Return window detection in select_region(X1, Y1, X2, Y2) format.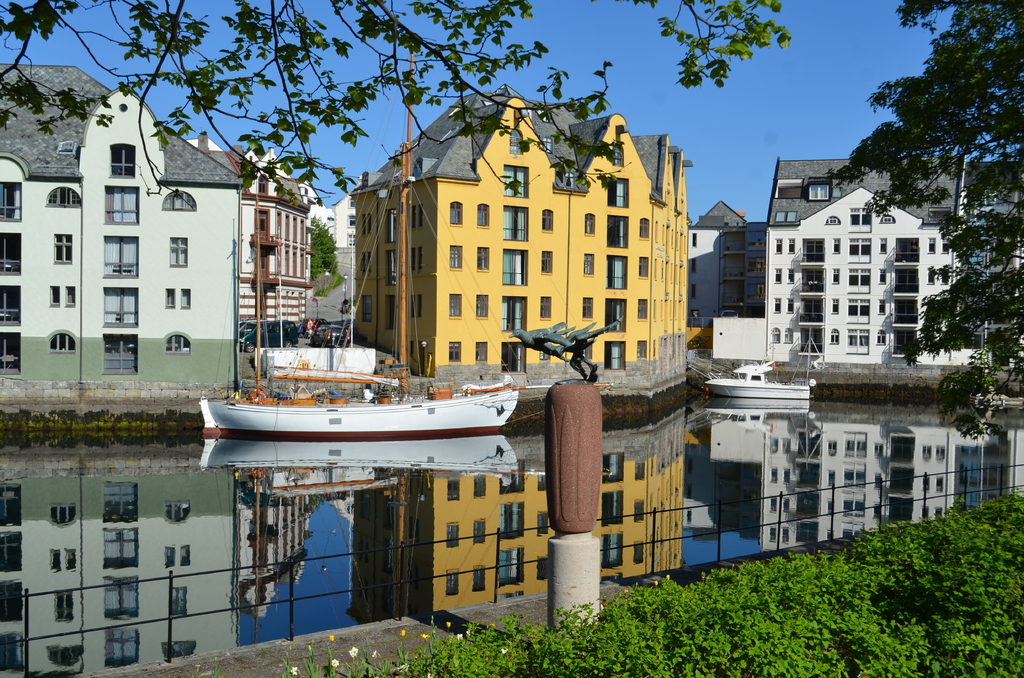
select_region(891, 297, 917, 327).
